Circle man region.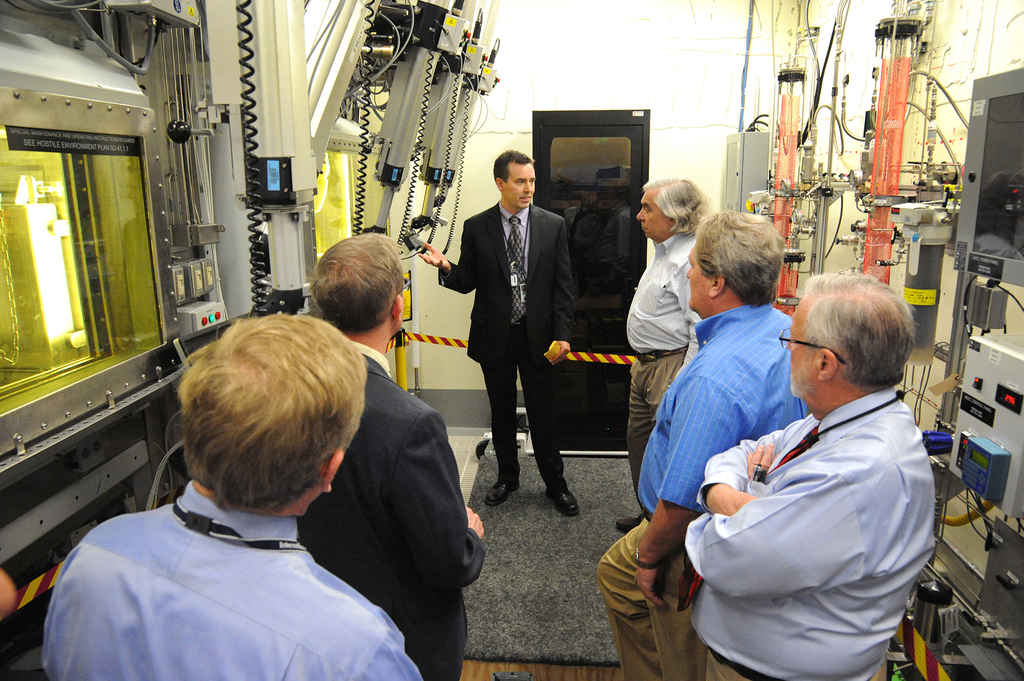
Region: l=596, t=210, r=808, b=680.
